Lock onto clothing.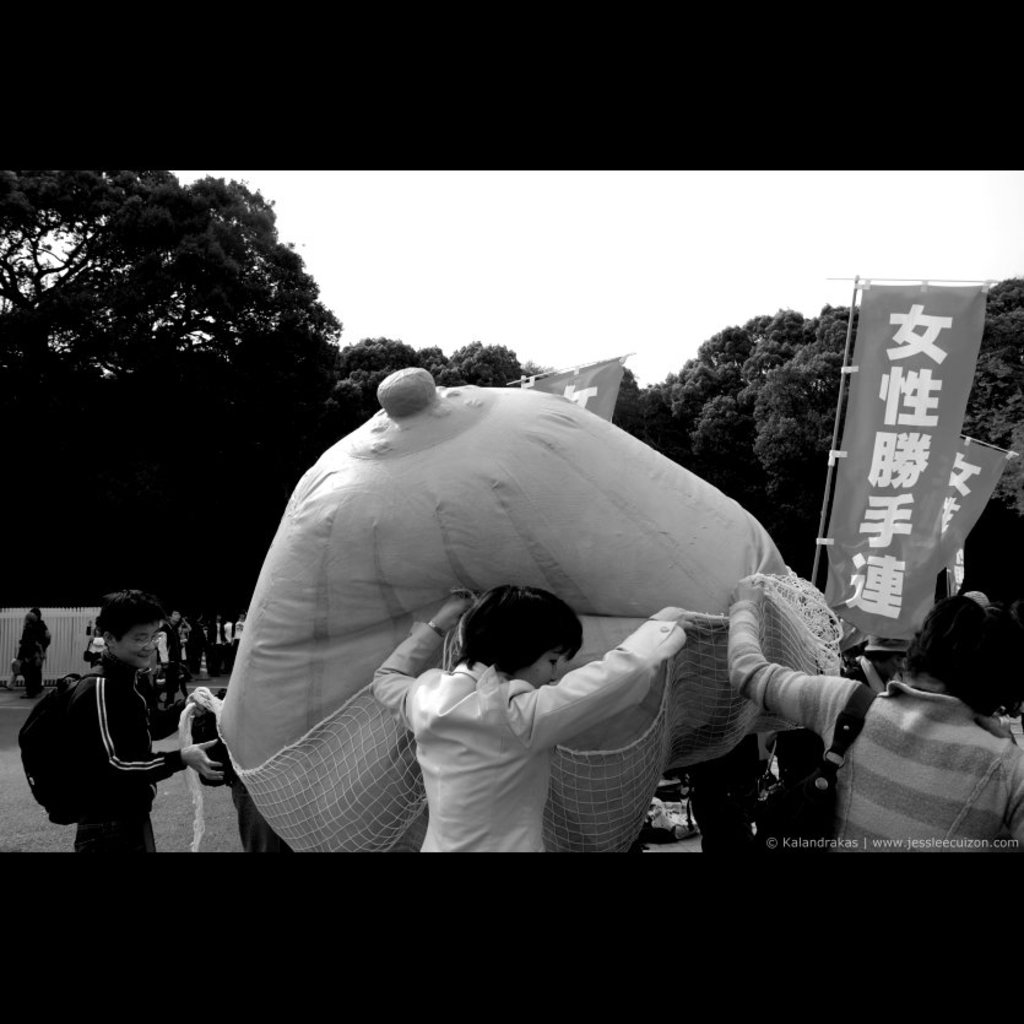
Locked: locate(364, 616, 690, 855).
